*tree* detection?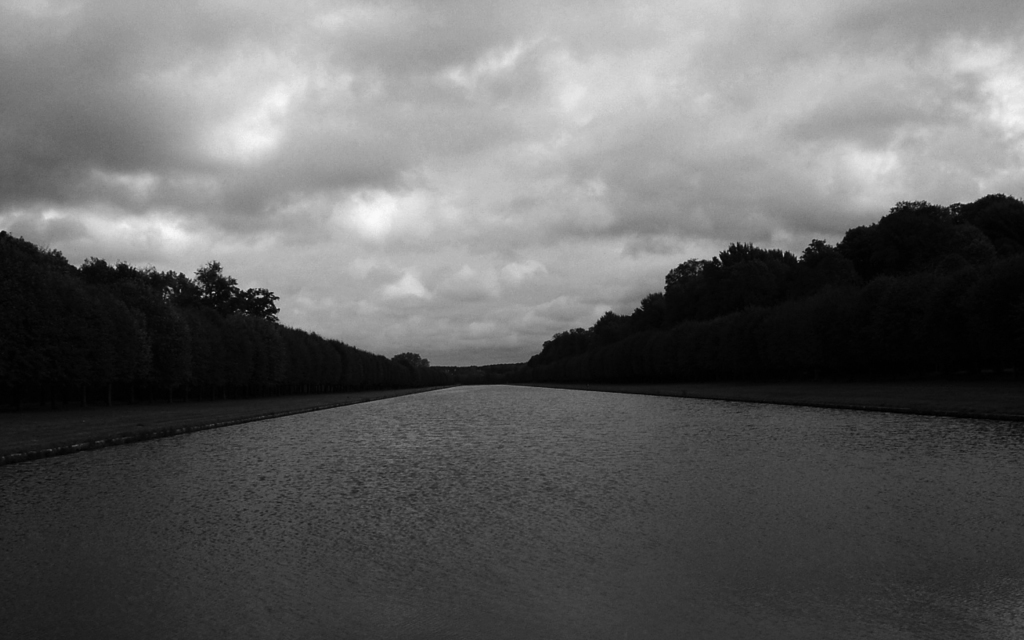
locate(74, 255, 150, 322)
